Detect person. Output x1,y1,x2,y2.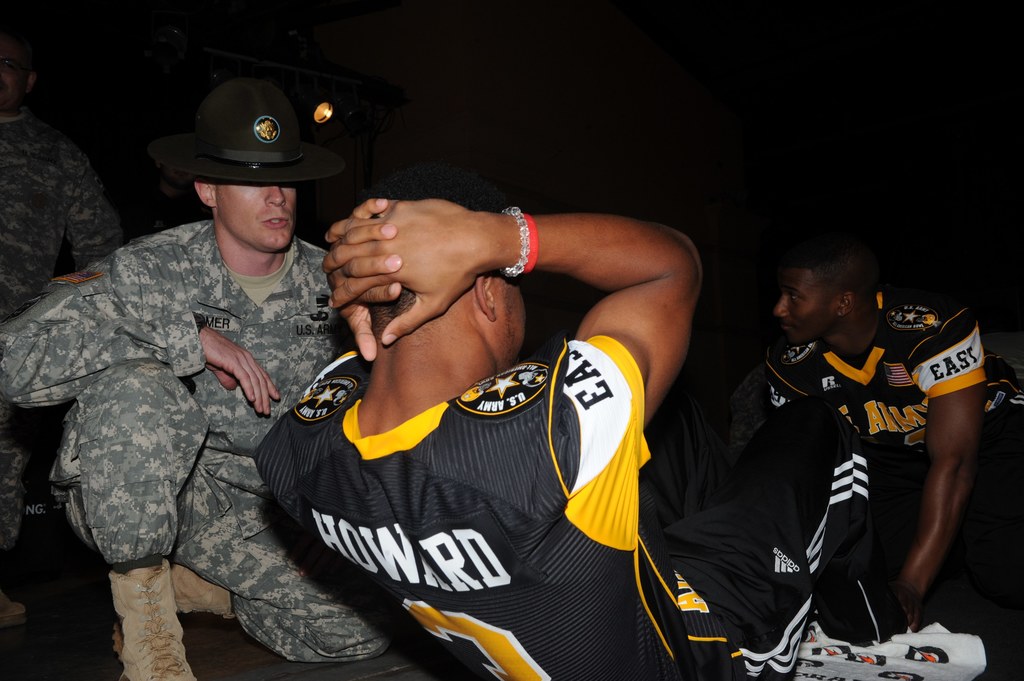
744,226,1023,629.
